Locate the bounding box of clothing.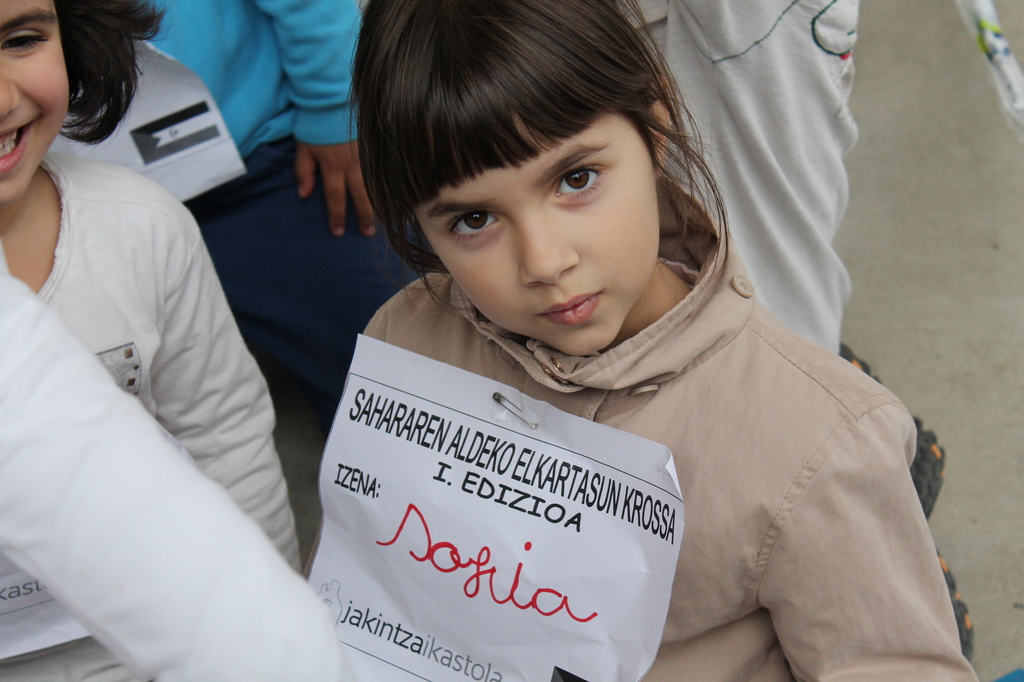
Bounding box: bbox=[0, 0, 977, 681].
